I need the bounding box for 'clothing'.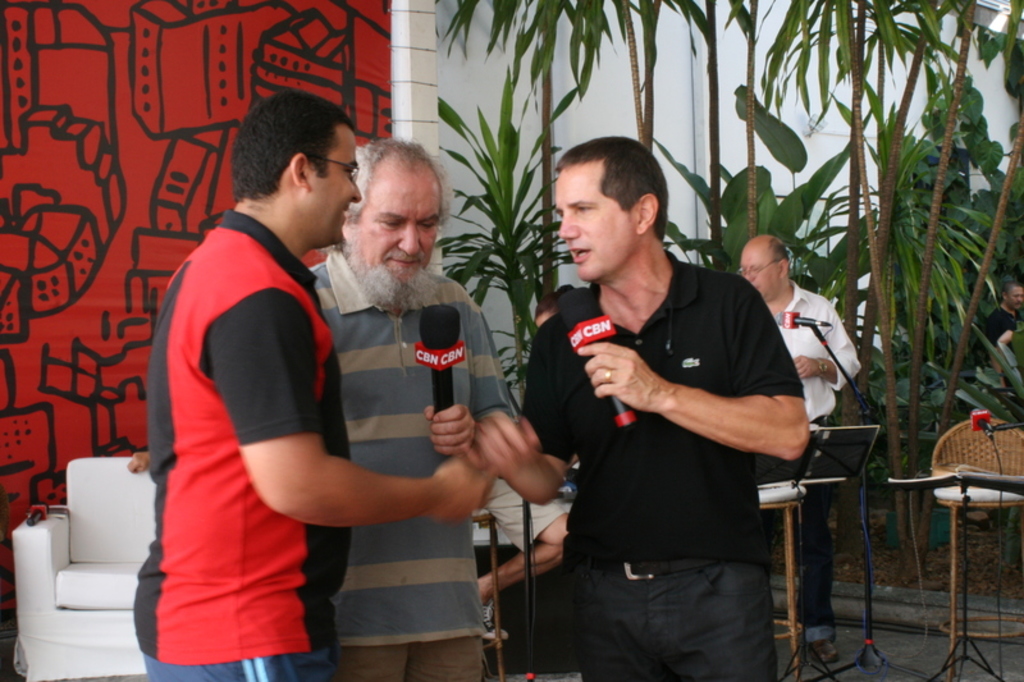
Here it is: Rect(986, 310, 1020, 389).
